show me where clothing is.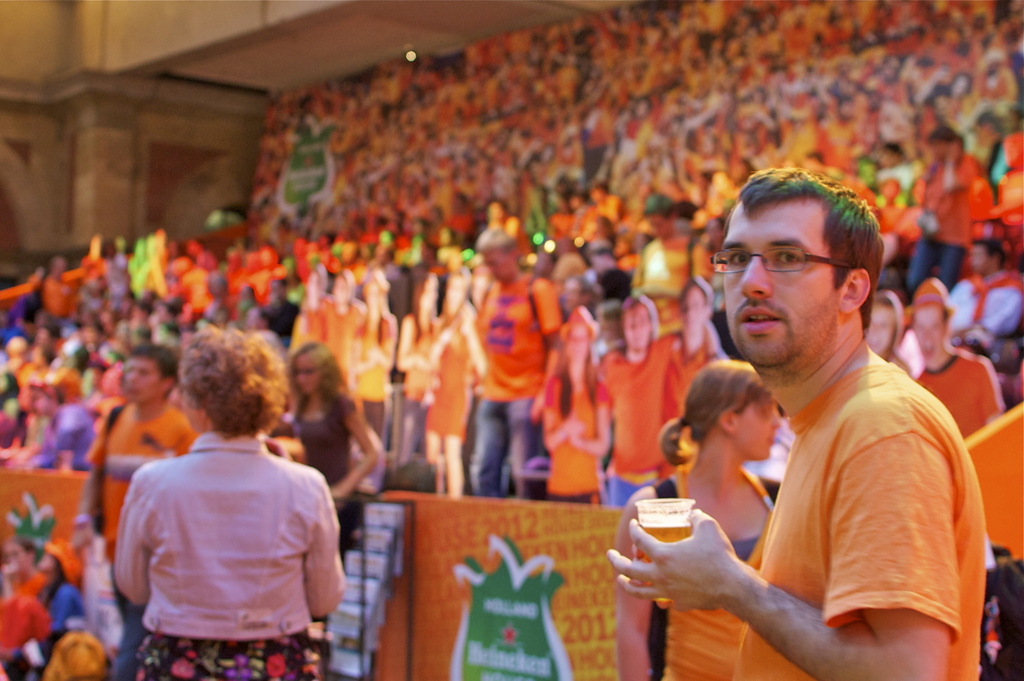
clothing is at <box>649,456,780,677</box>.
